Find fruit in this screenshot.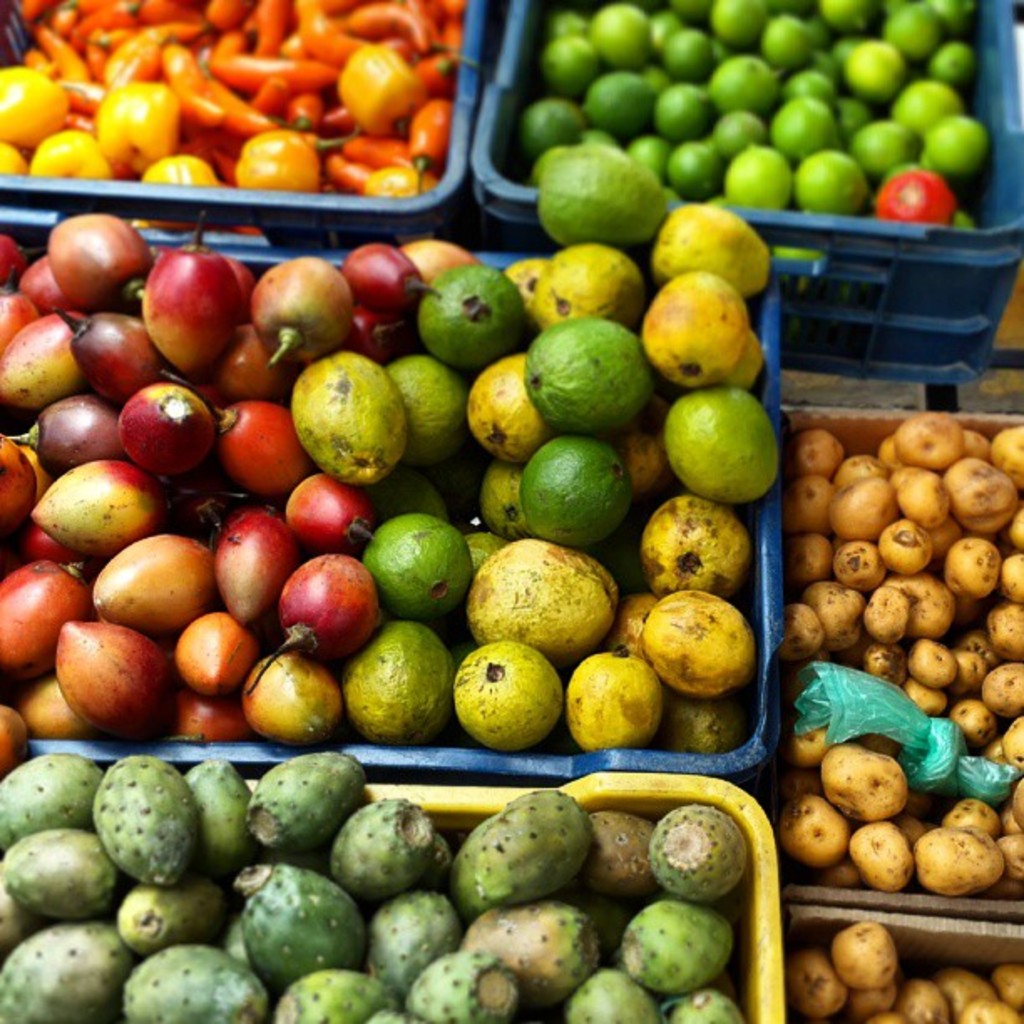
The bounding box for fruit is 0:755:746:1022.
